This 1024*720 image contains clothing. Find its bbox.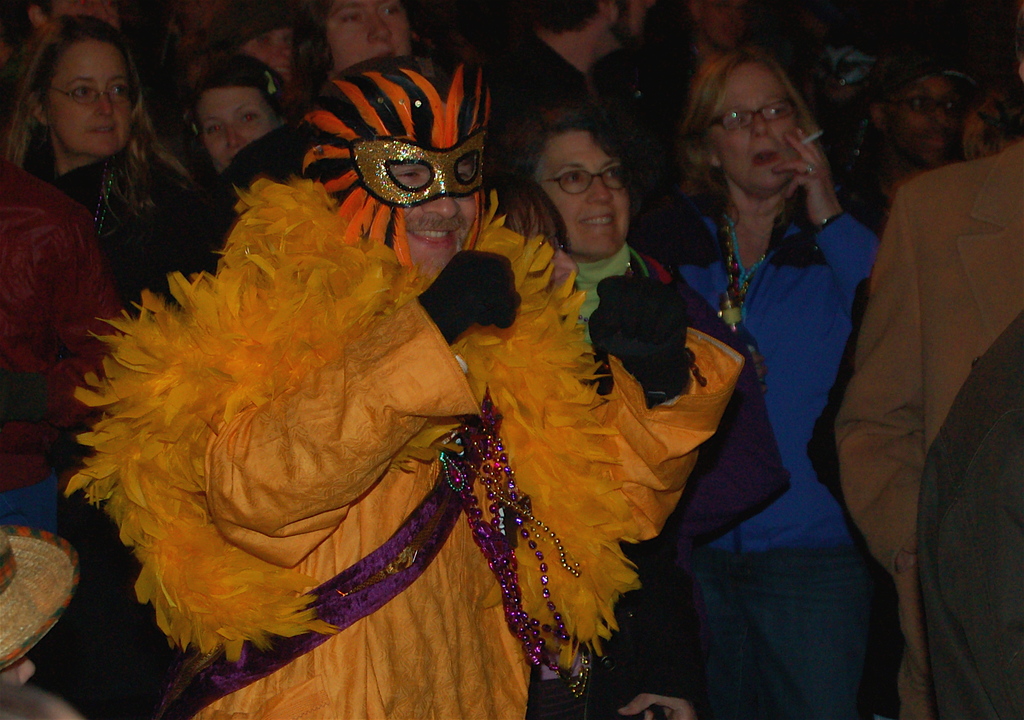
(x1=90, y1=120, x2=761, y2=705).
